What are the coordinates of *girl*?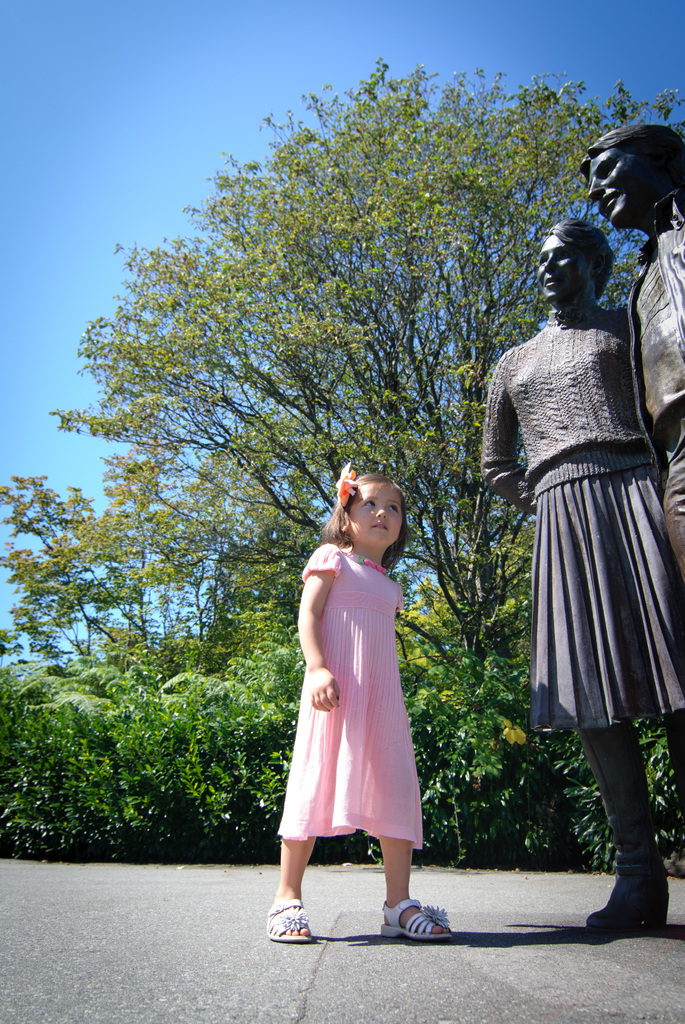
(x1=265, y1=458, x2=450, y2=943).
